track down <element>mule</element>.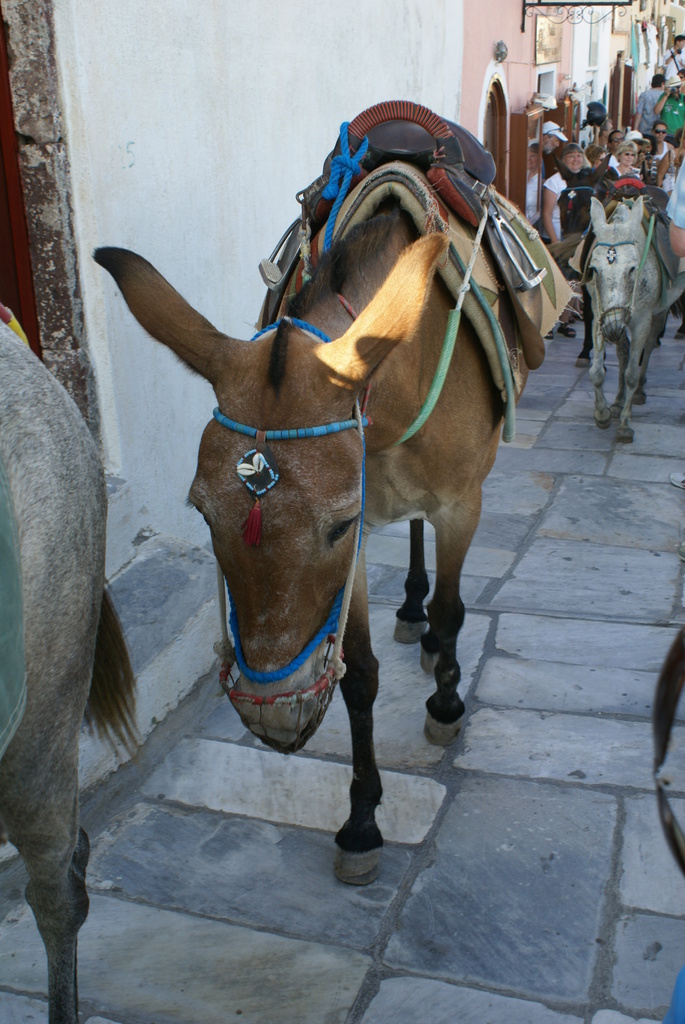
Tracked to 587:195:666:444.
